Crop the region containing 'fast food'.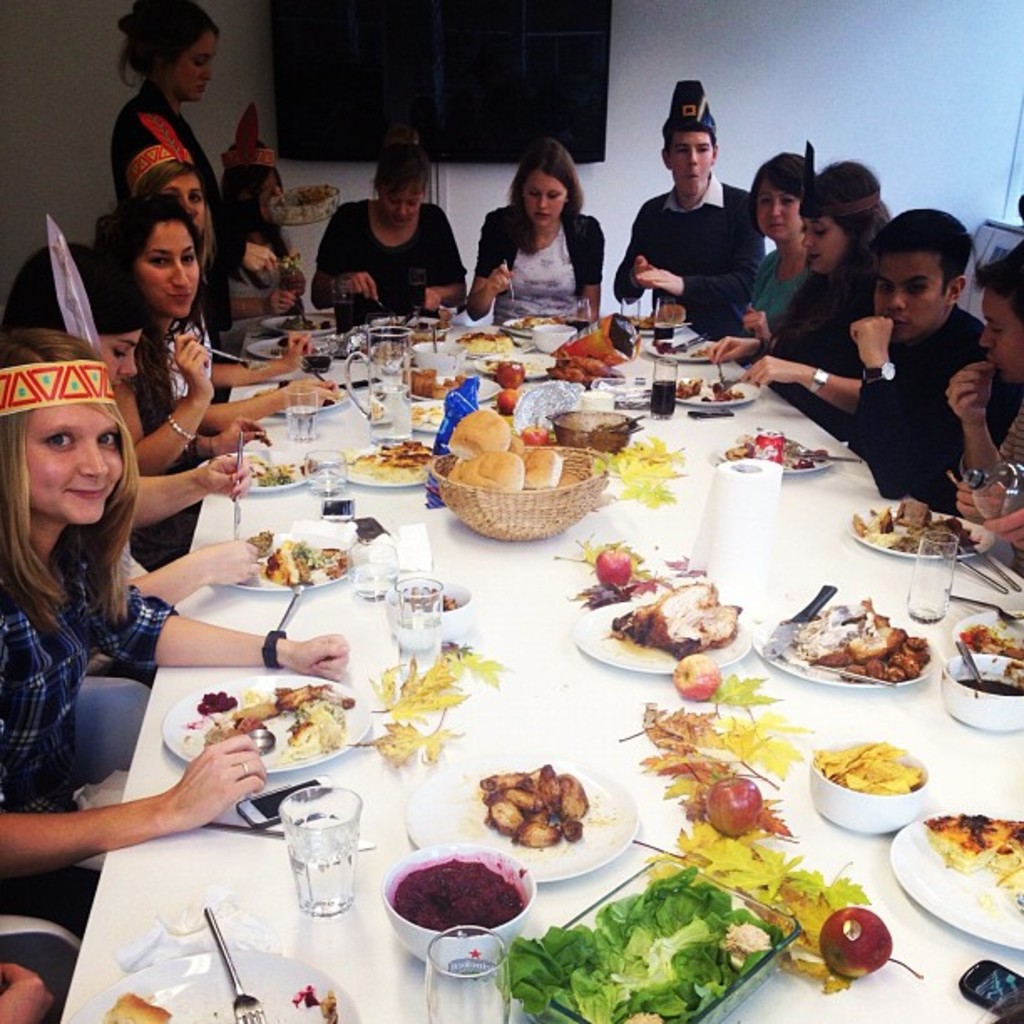
Crop region: 822,905,922,980.
